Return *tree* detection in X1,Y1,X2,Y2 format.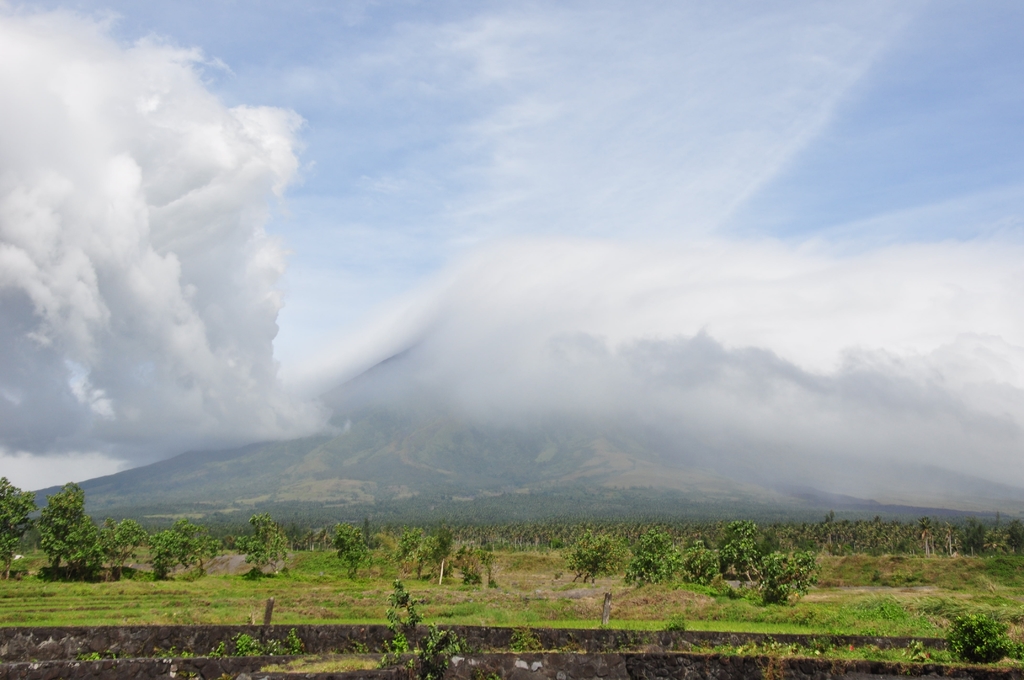
229,513,291,576.
